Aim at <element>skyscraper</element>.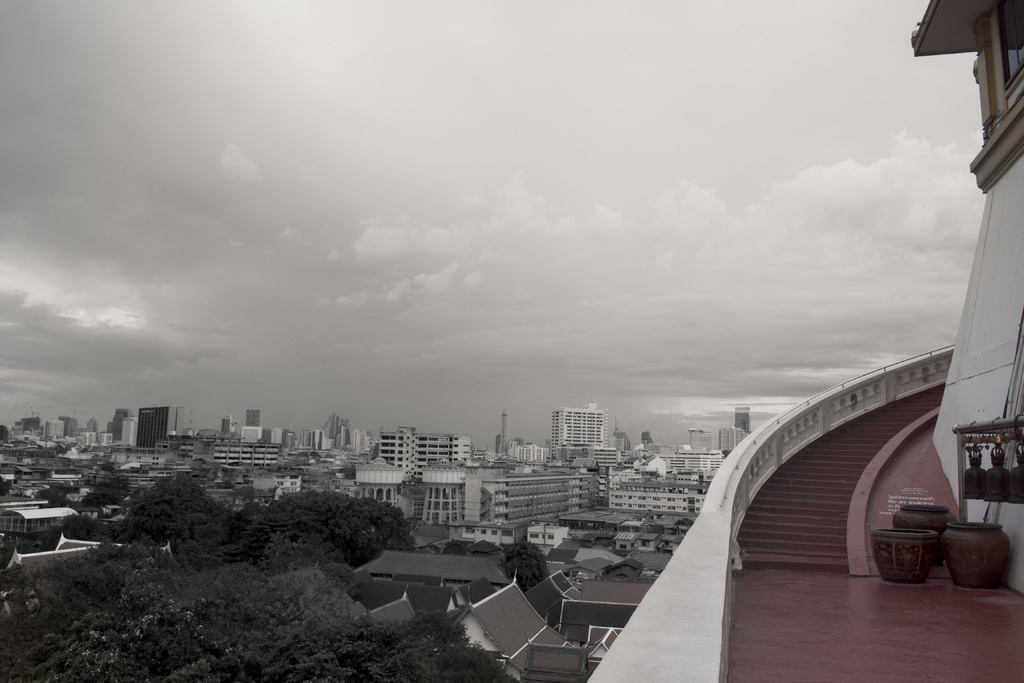
Aimed at [left=134, top=401, right=193, bottom=446].
